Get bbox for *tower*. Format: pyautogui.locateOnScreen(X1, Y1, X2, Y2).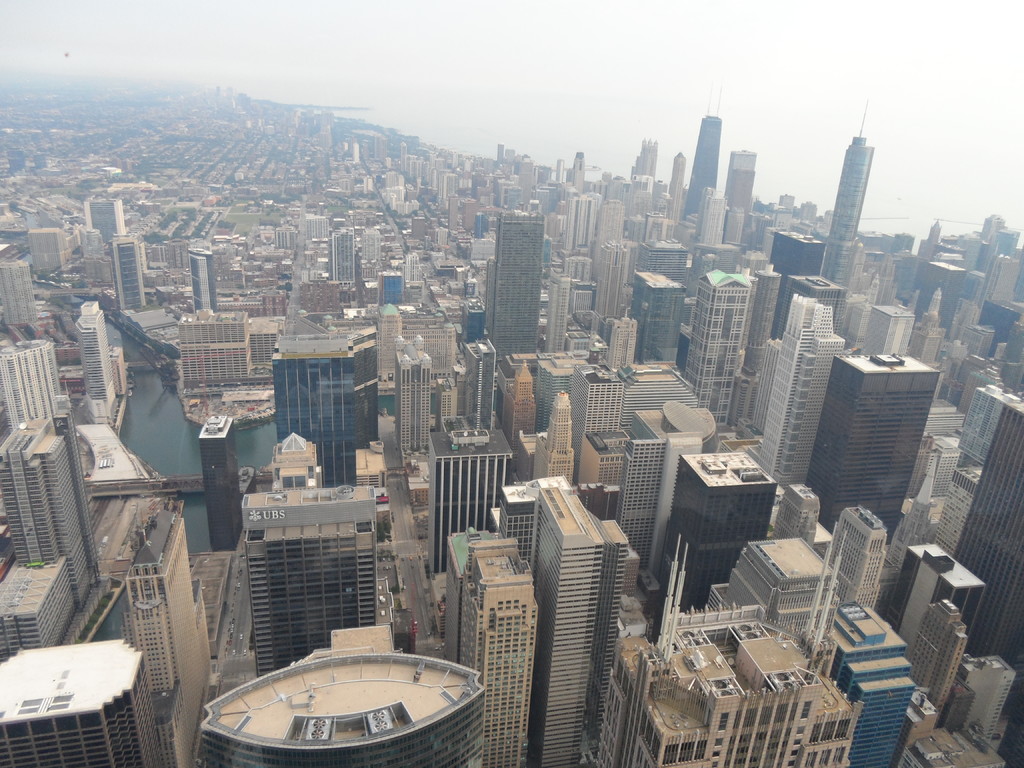
pyautogui.locateOnScreen(332, 216, 362, 291).
